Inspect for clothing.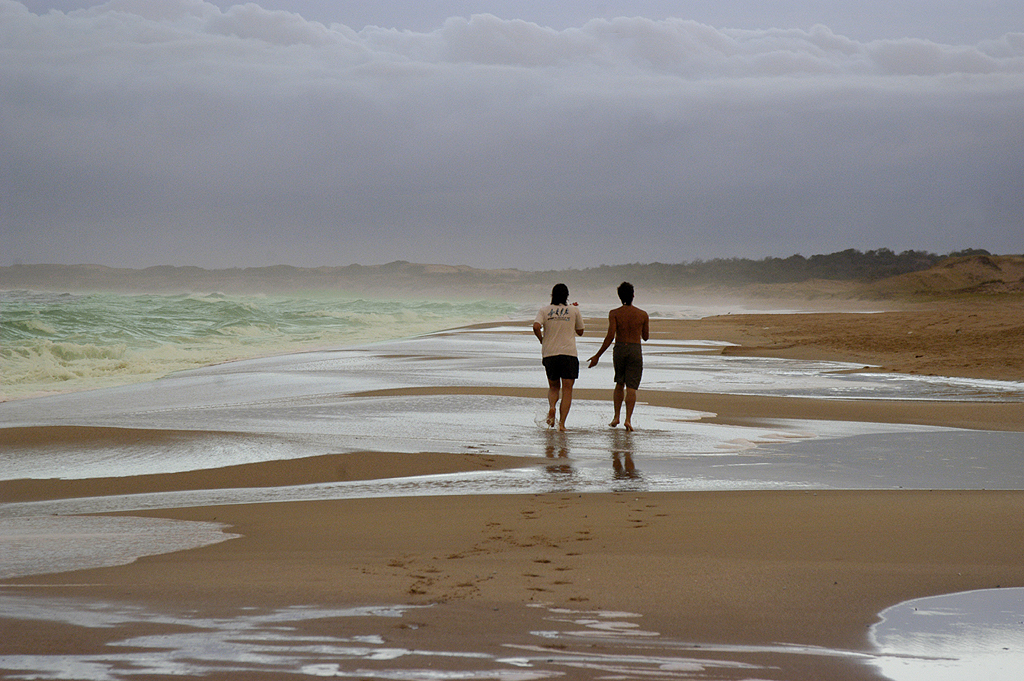
Inspection: detection(609, 343, 644, 392).
